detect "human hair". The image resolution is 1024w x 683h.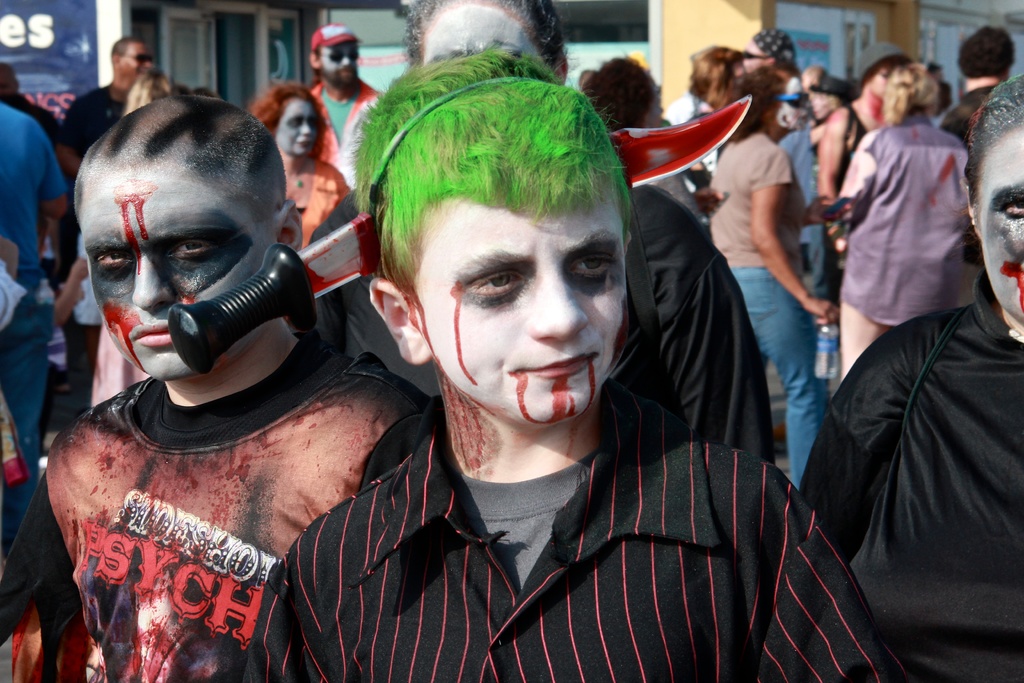
x1=404 y1=0 x2=568 y2=70.
